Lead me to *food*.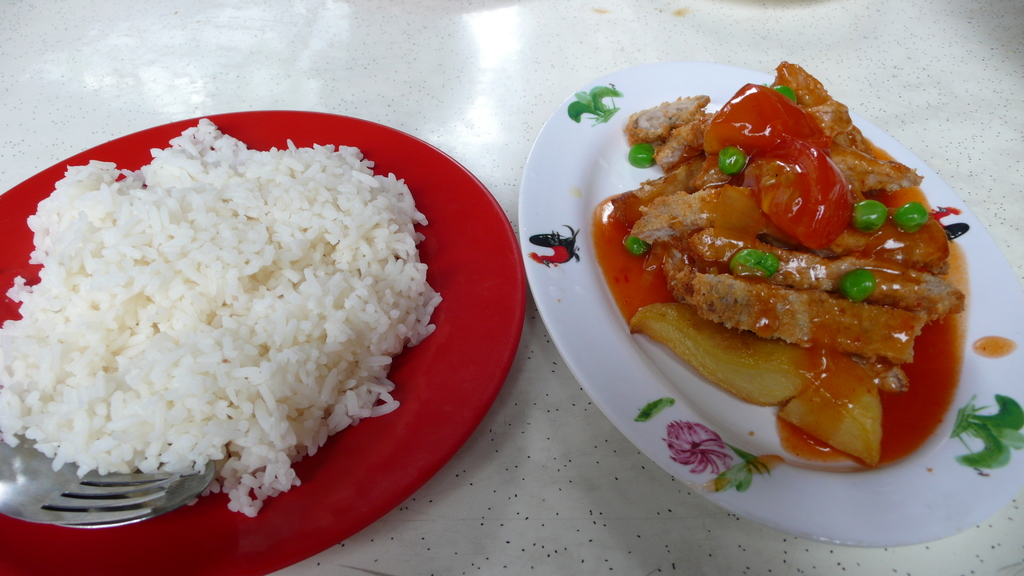
Lead to box=[588, 57, 973, 472].
